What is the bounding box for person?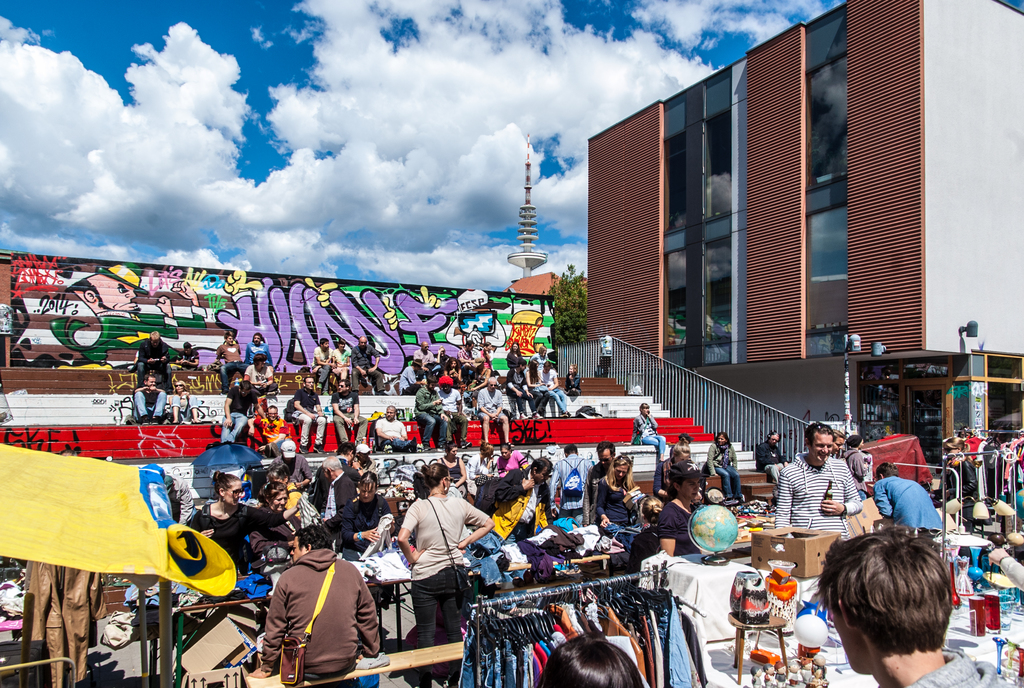
428/354/461/394.
